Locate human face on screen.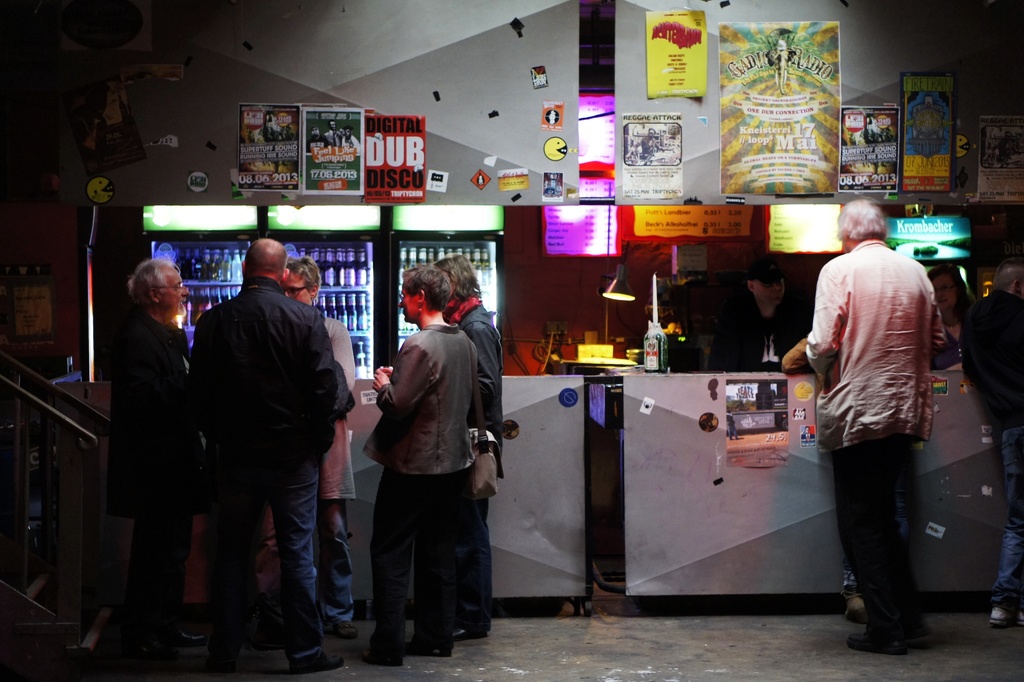
On screen at [397, 291, 420, 317].
